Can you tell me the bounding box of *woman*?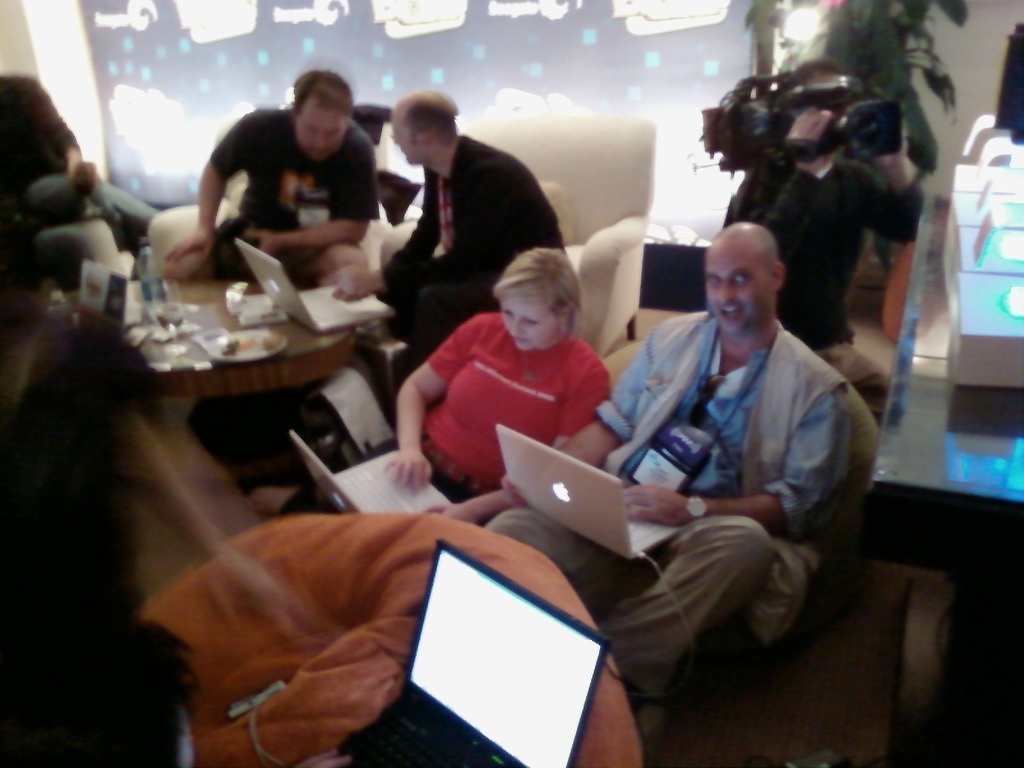
(left=383, top=242, right=607, bottom=517).
